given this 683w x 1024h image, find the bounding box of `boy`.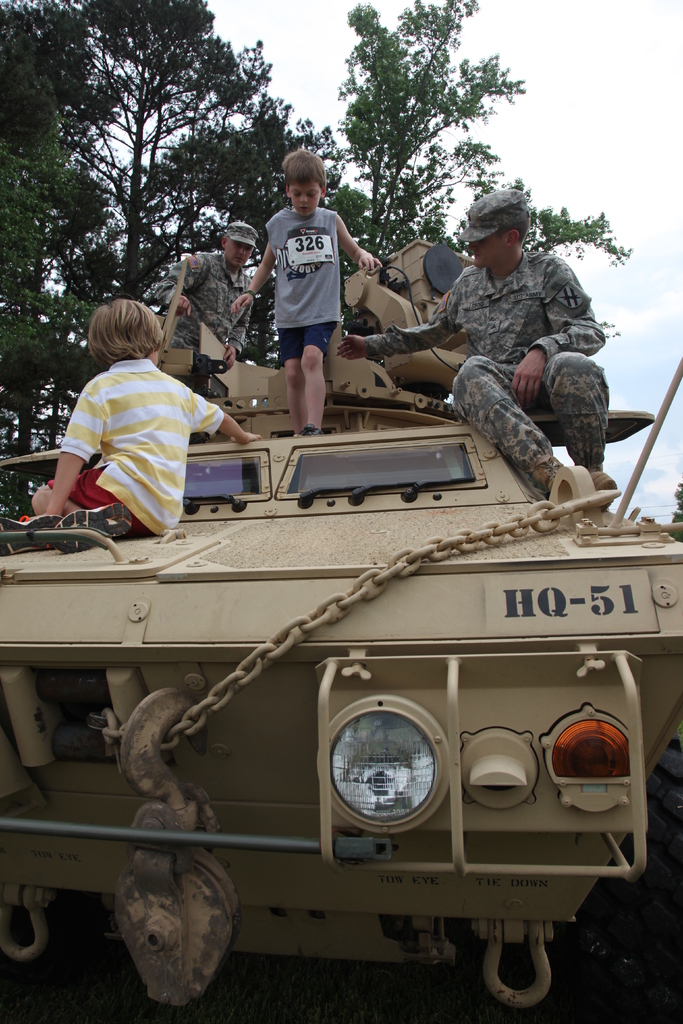
crop(240, 143, 375, 418).
